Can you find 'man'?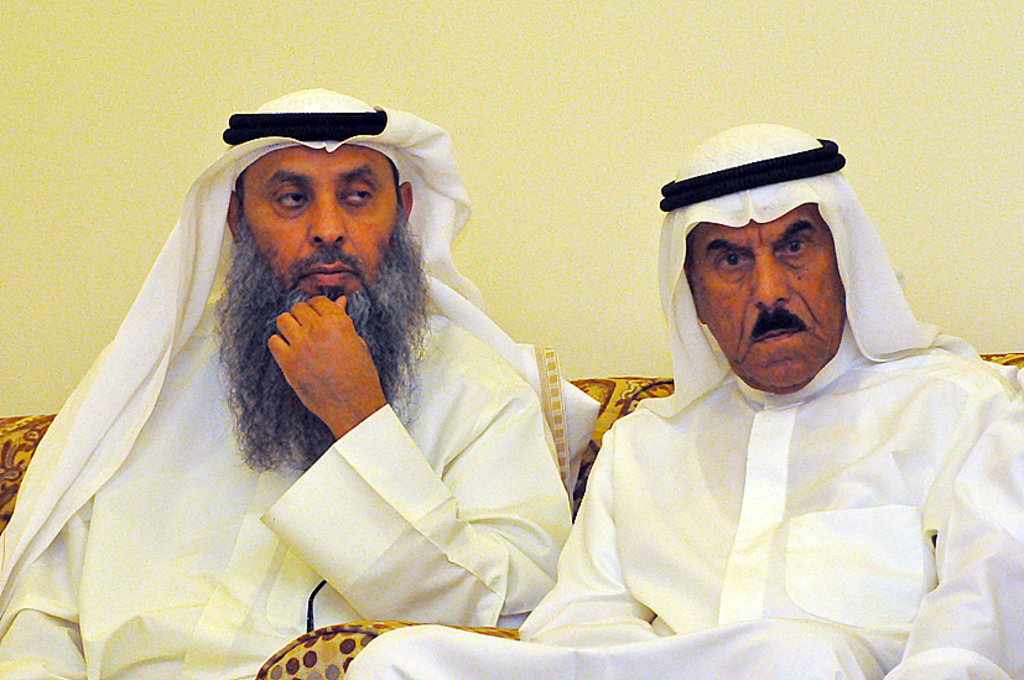
Yes, bounding box: (x1=338, y1=123, x2=1023, y2=679).
